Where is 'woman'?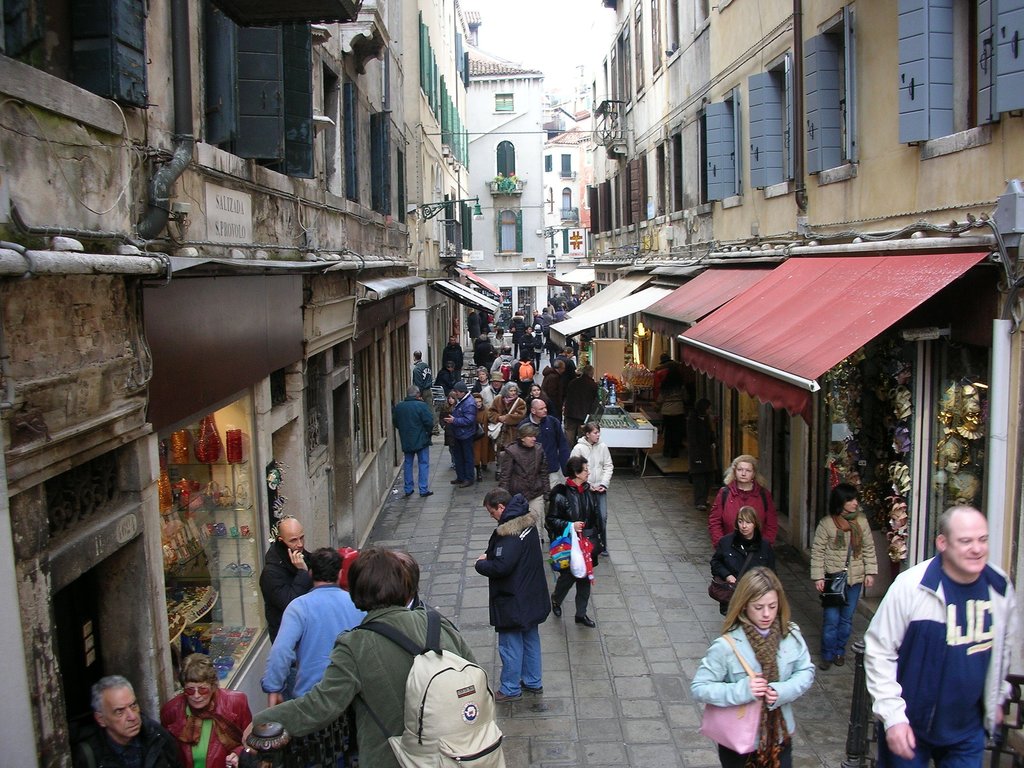
<bbox>483, 375, 528, 481</bbox>.
